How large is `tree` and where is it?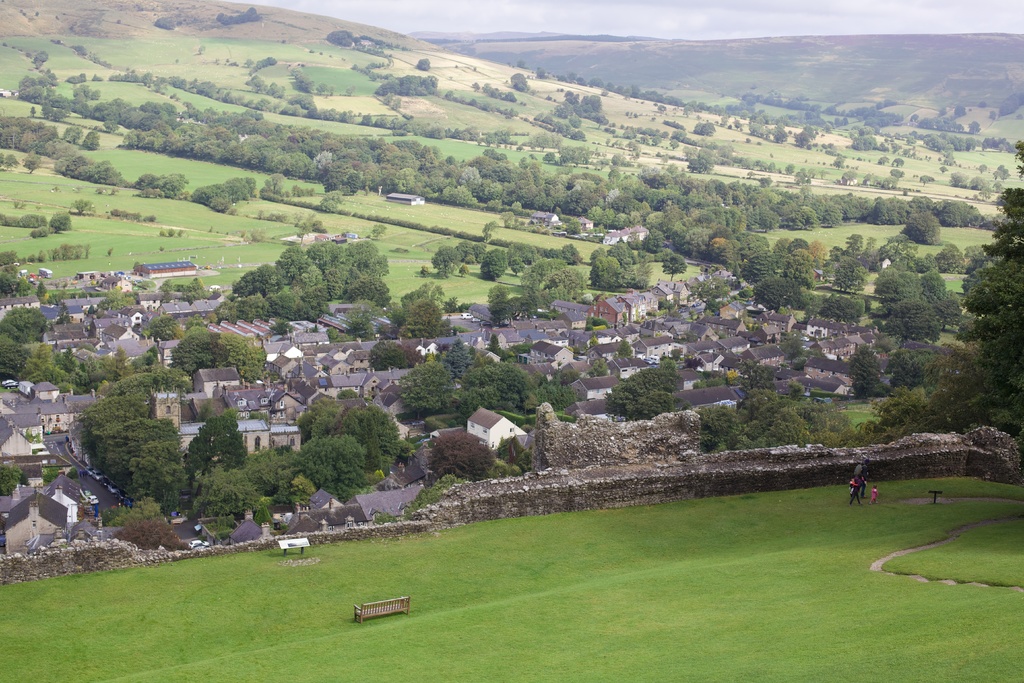
Bounding box: x1=321, y1=108, x2=352, y2=125.
